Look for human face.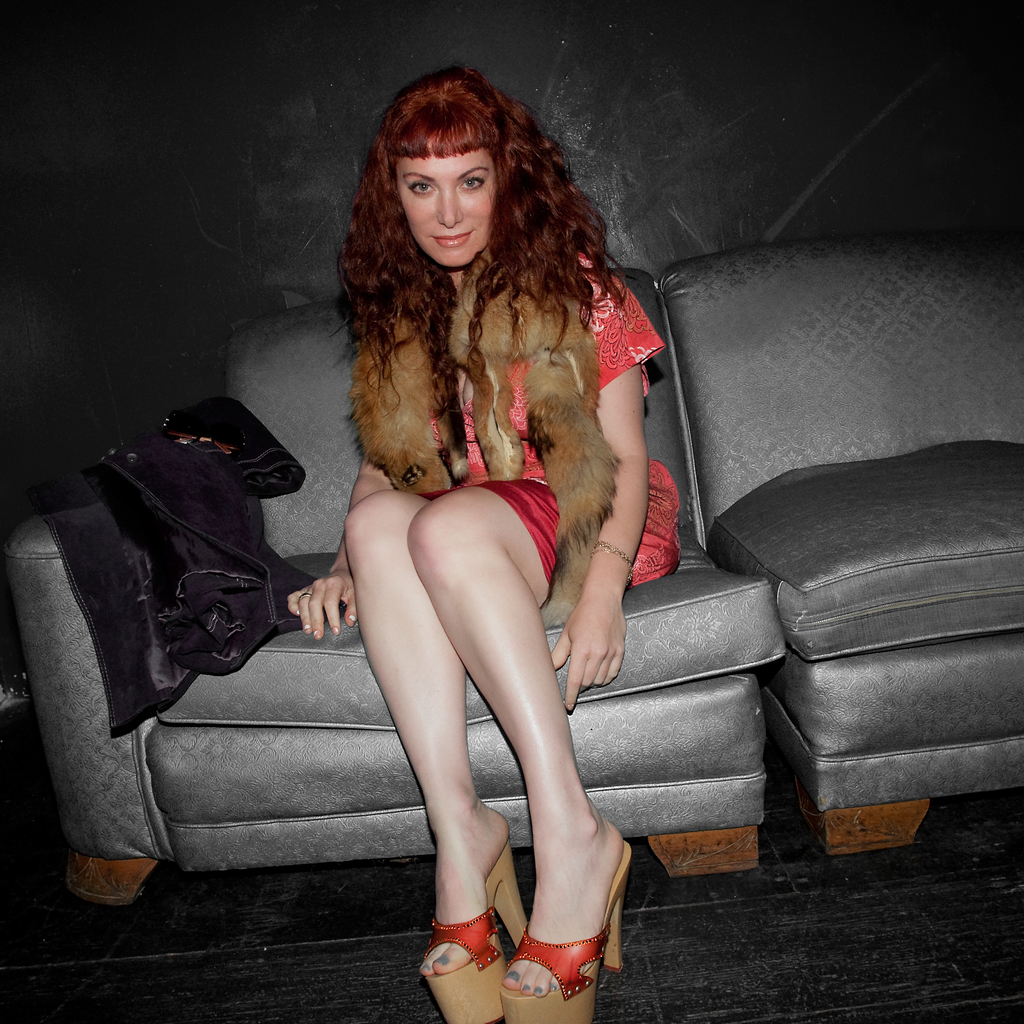
Found: <box>398,144,493,271</box>.
